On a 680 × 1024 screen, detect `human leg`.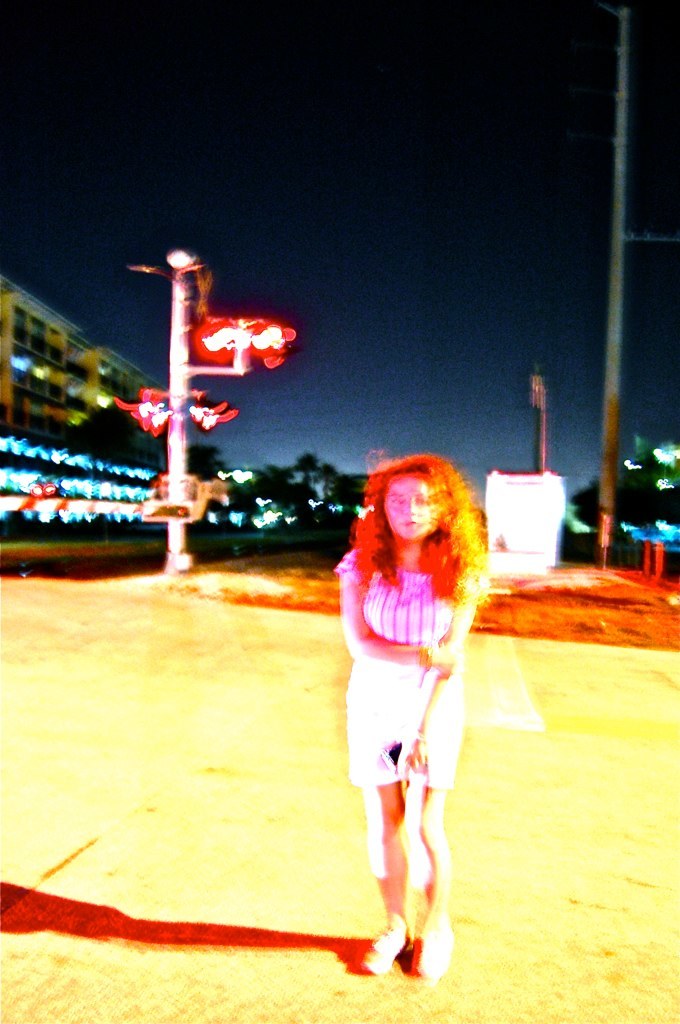
bbox(412, 655, 435, 976).
